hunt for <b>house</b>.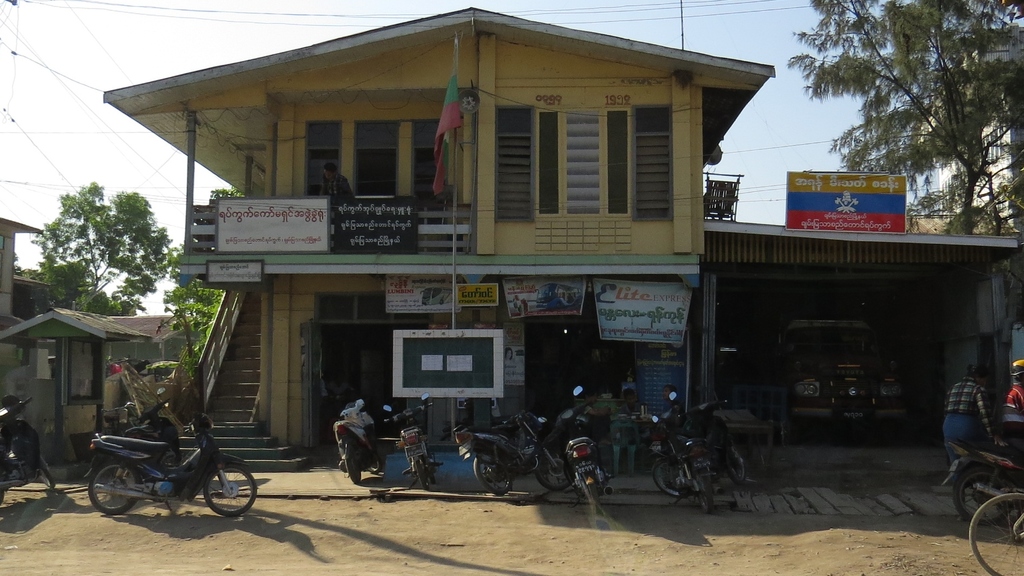
Hunted down at select_region(0, 220, 186, 480).
